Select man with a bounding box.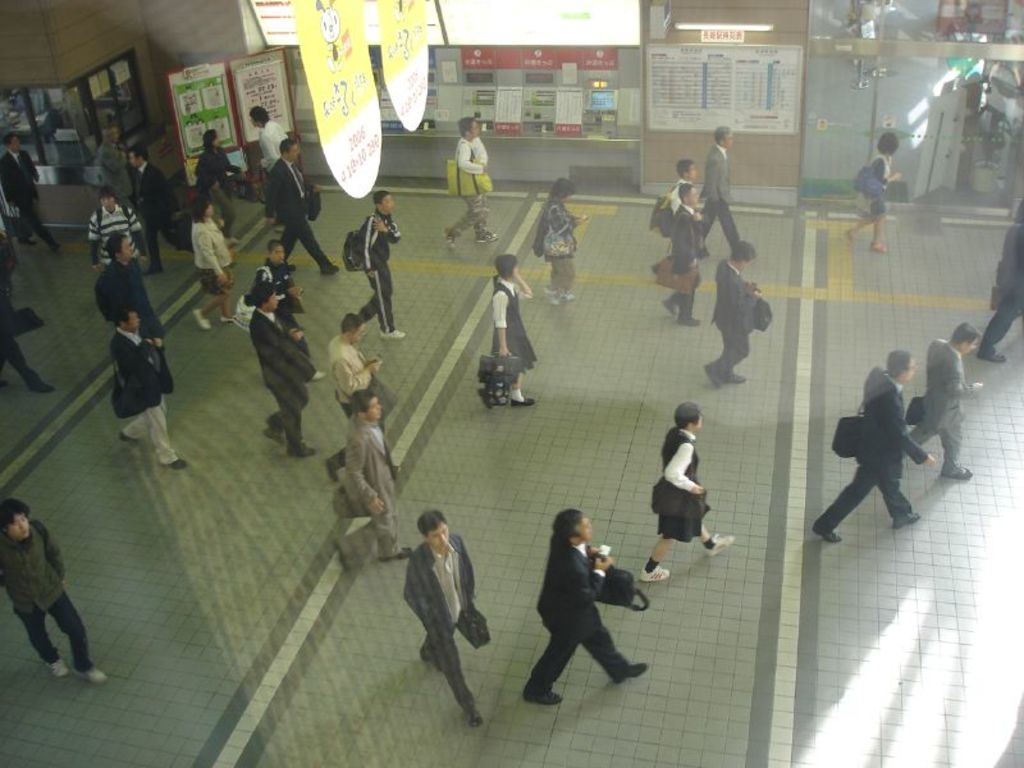
(x1=520, y1=504, x2=646, y2=713).
